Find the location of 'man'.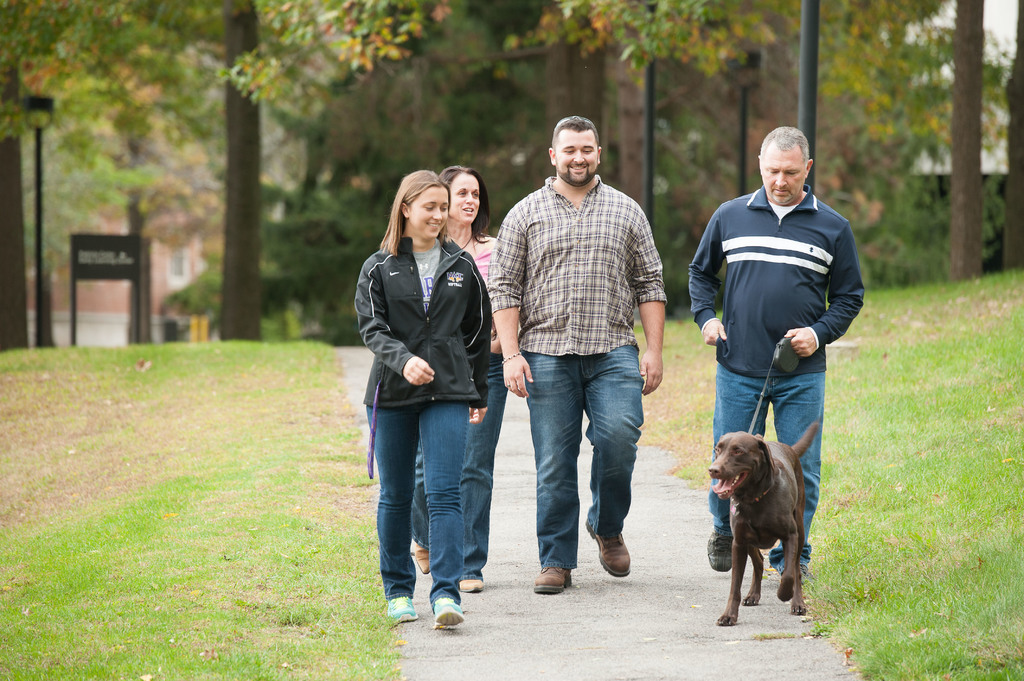
Location: 686,124,864,573.
